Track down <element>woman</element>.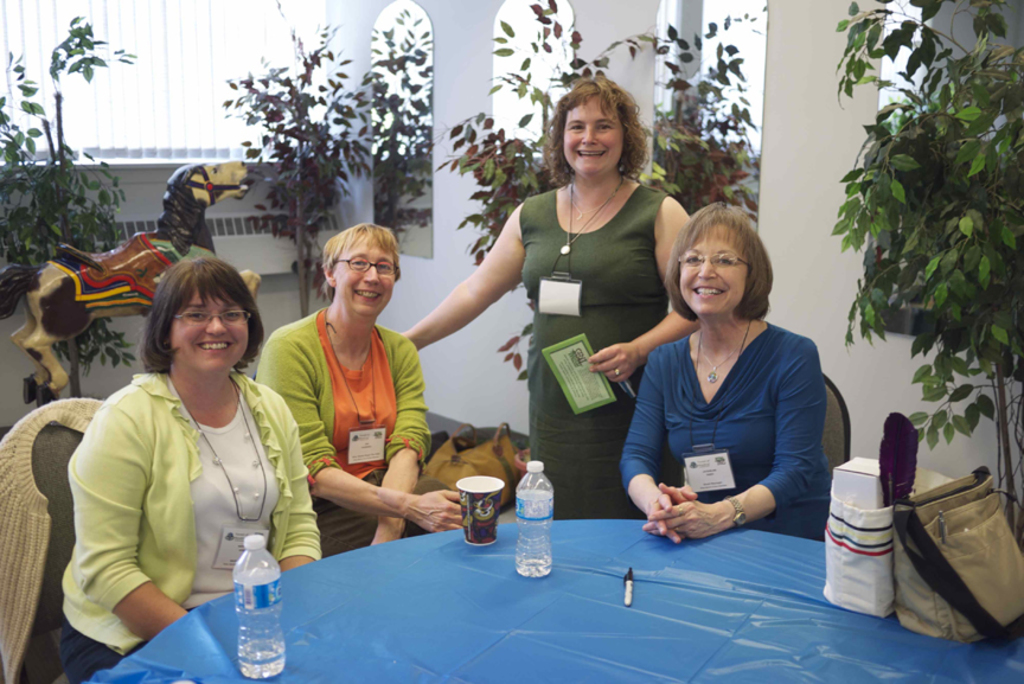
Tracked to {"left": 397, "top": 78, "right": 695, "bottom": 520}.
